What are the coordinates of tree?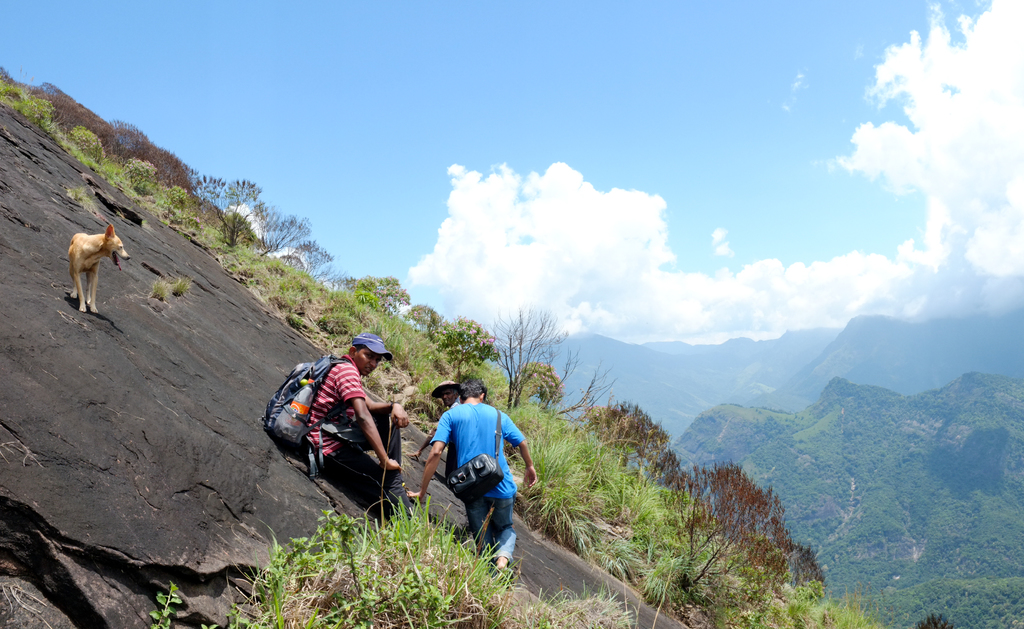
box(664, 459, 822, 587).
